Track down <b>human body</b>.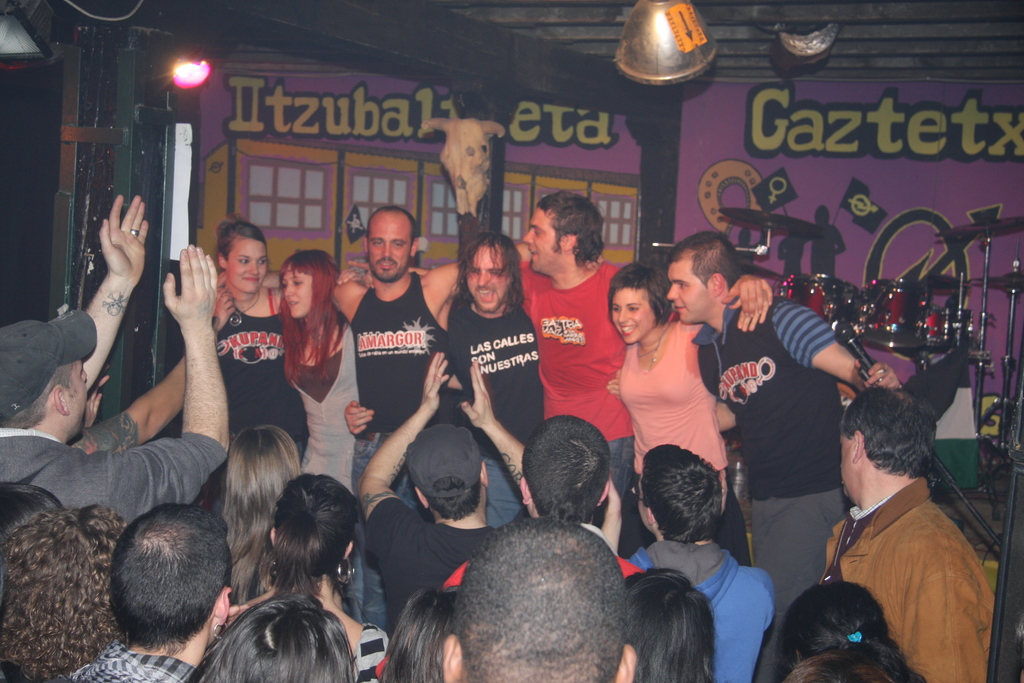
Tracked to box(0, 189, 235, 533).
